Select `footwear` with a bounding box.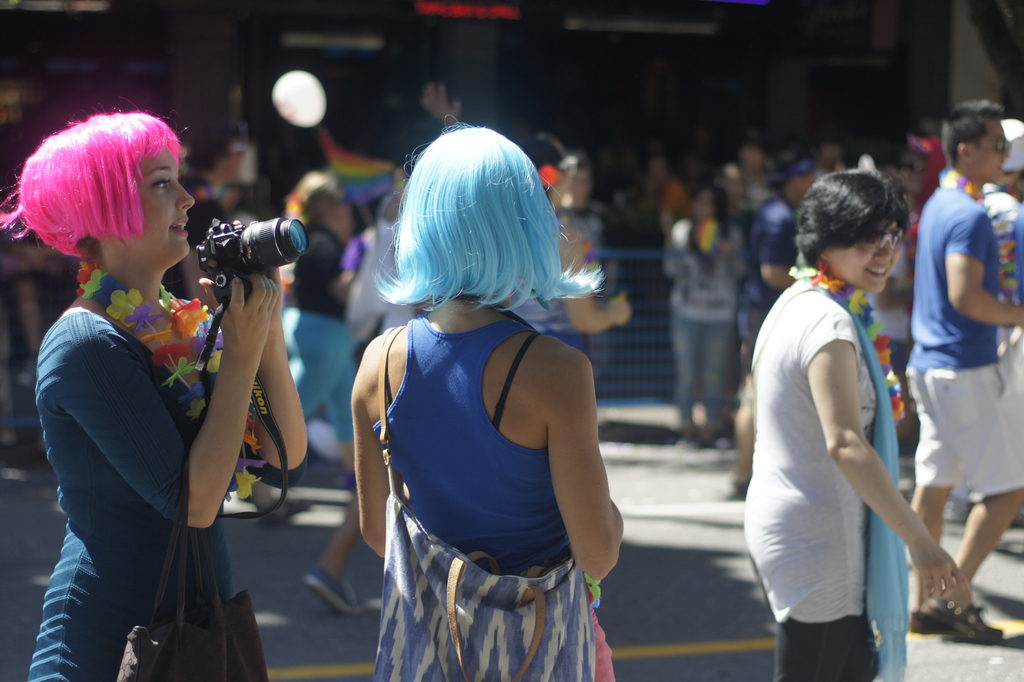
select_region(296, 559, 369, 613).
